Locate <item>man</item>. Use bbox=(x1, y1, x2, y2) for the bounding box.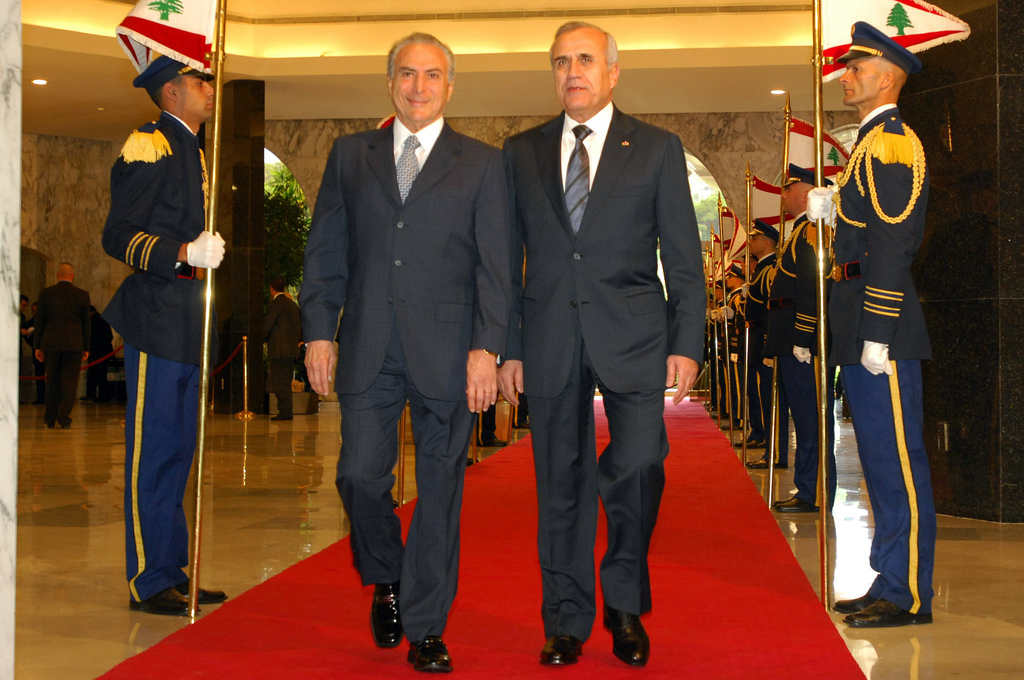
bbox=(732, 224, 783, 467).
